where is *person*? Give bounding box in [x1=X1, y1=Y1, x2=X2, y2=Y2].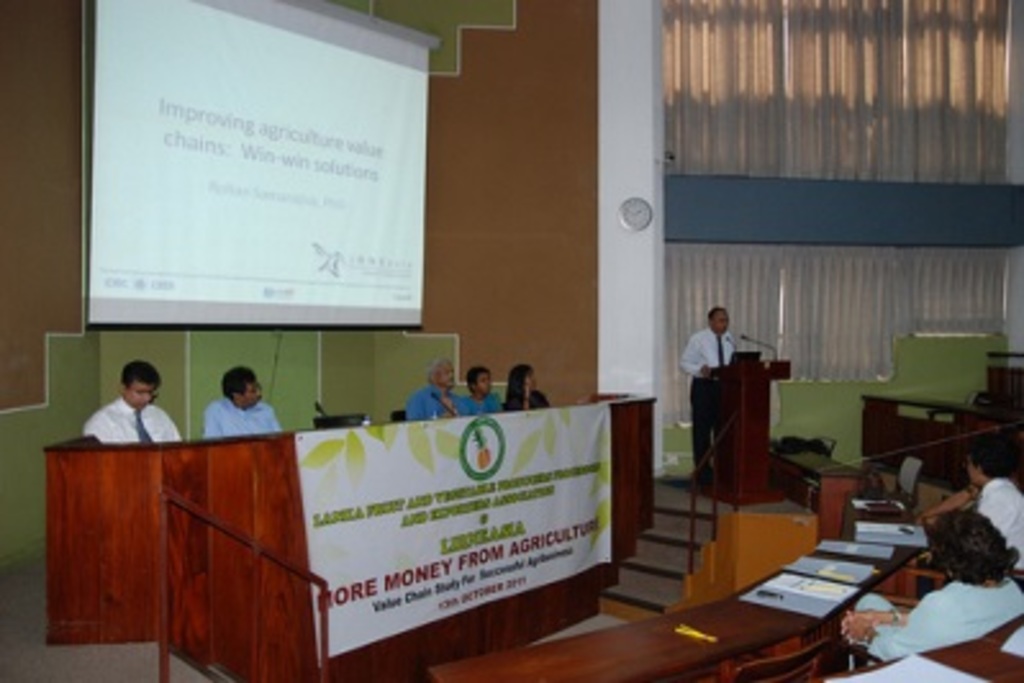
[x1=503, y1=365, x2=554, y2=411].
